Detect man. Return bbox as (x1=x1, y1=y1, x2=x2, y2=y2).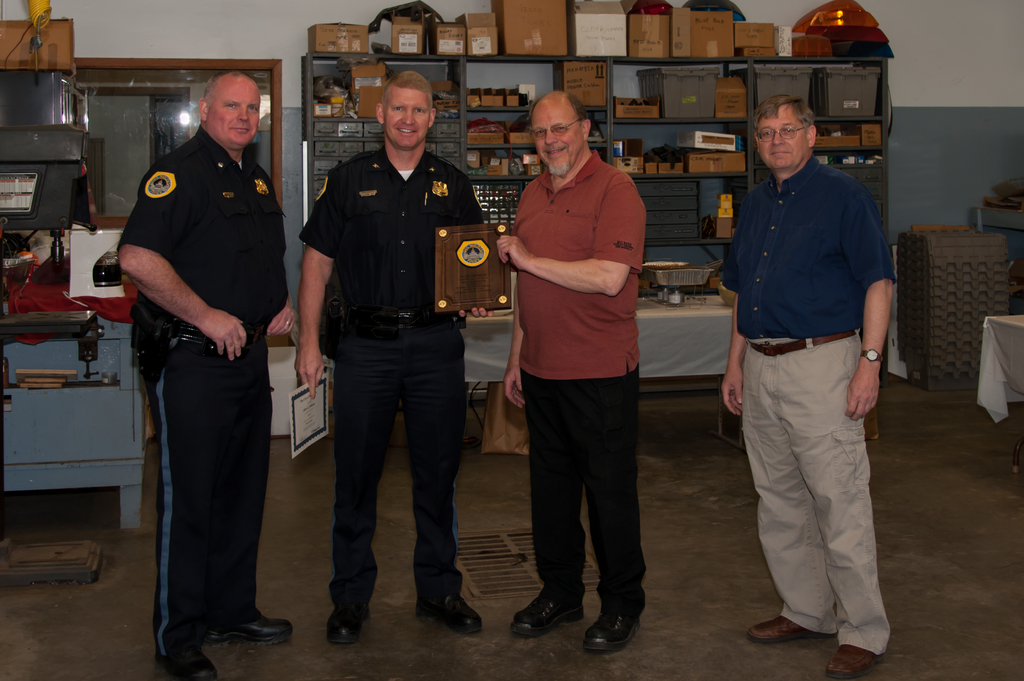
(x1=722, y1=93, x2=898, y2=679).
